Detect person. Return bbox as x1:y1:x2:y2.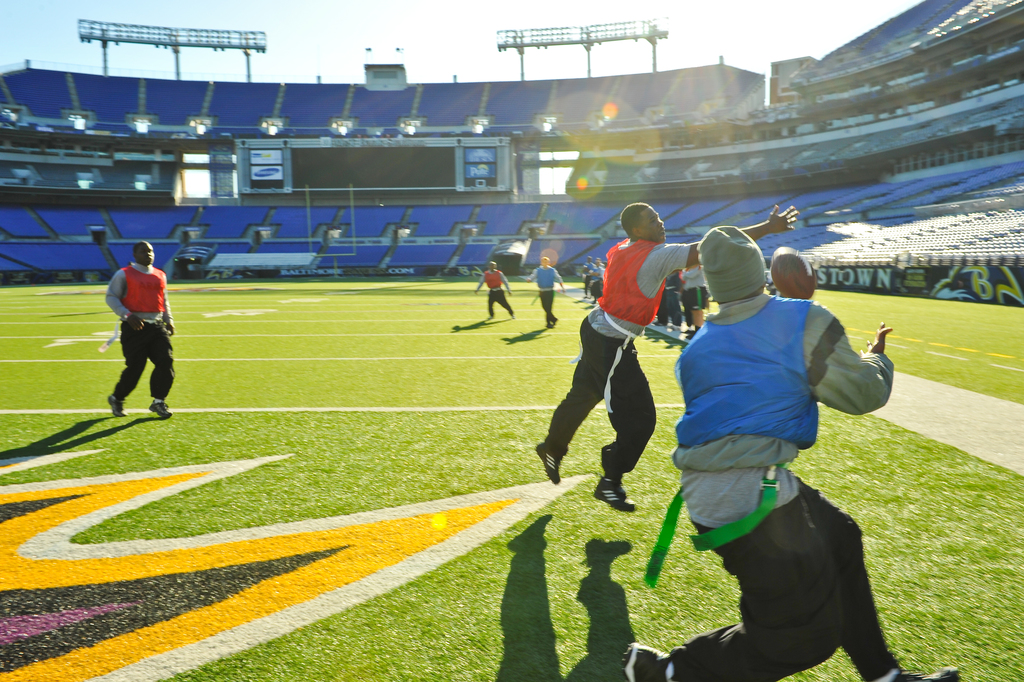
477:260:520:321.
